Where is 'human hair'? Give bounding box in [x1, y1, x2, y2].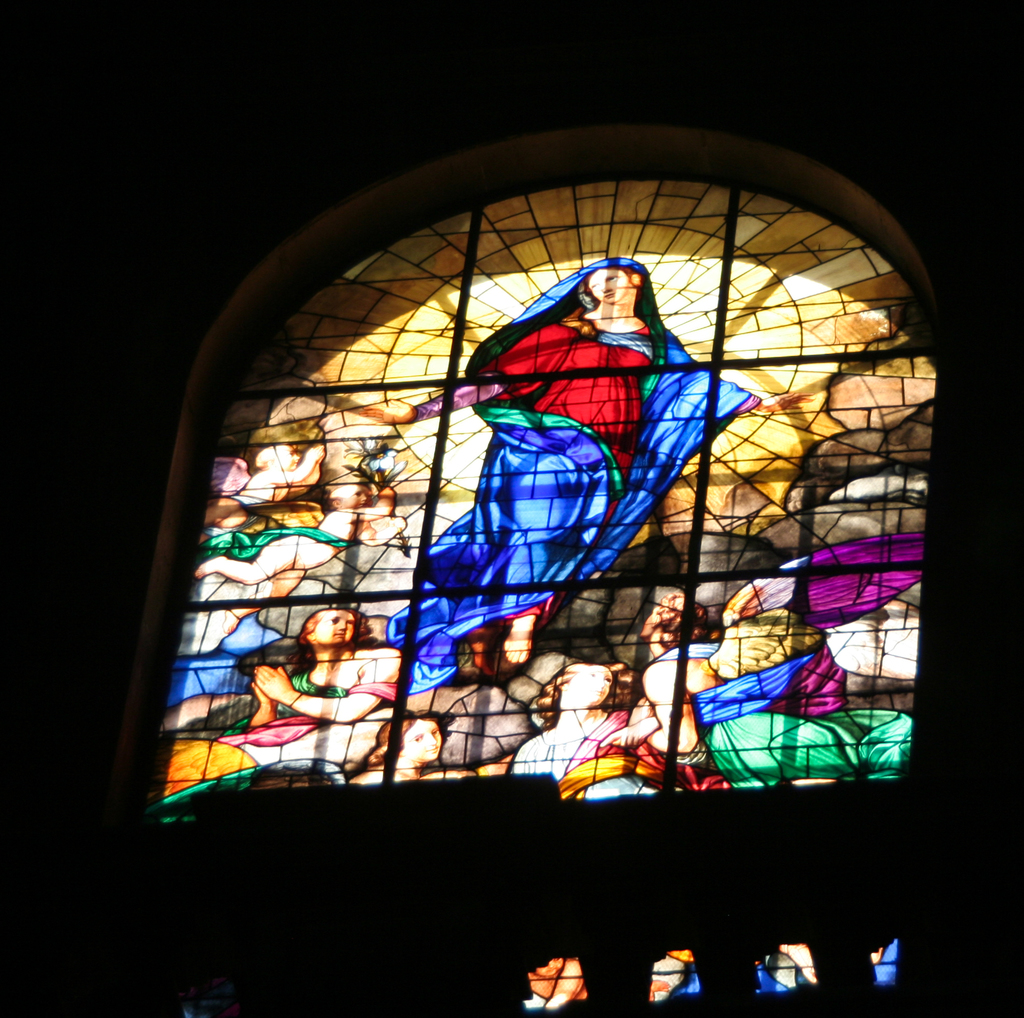
[658, 588, 712, 646].
